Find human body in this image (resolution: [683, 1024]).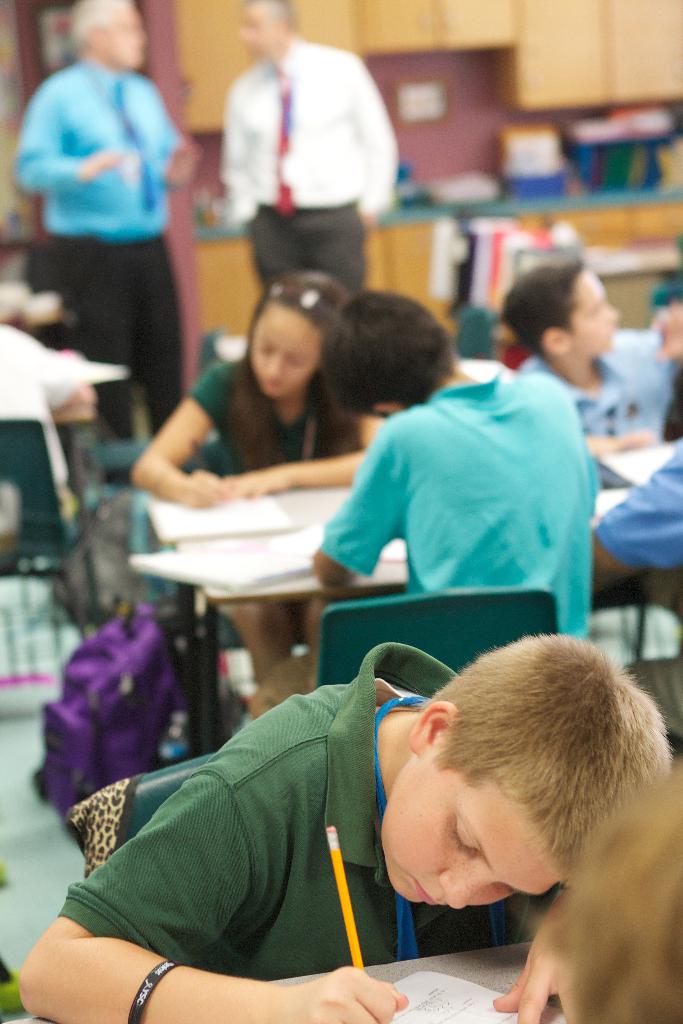
box=[511, 308, 682, 447].
